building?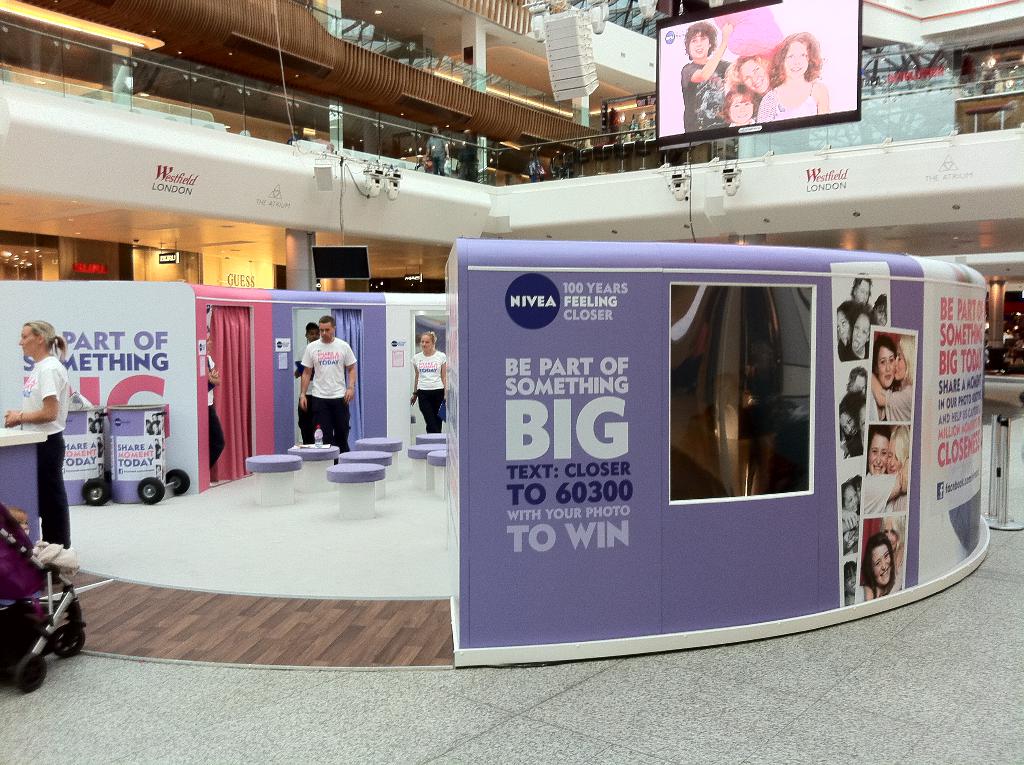
<box>0,0,1023,764</box>
